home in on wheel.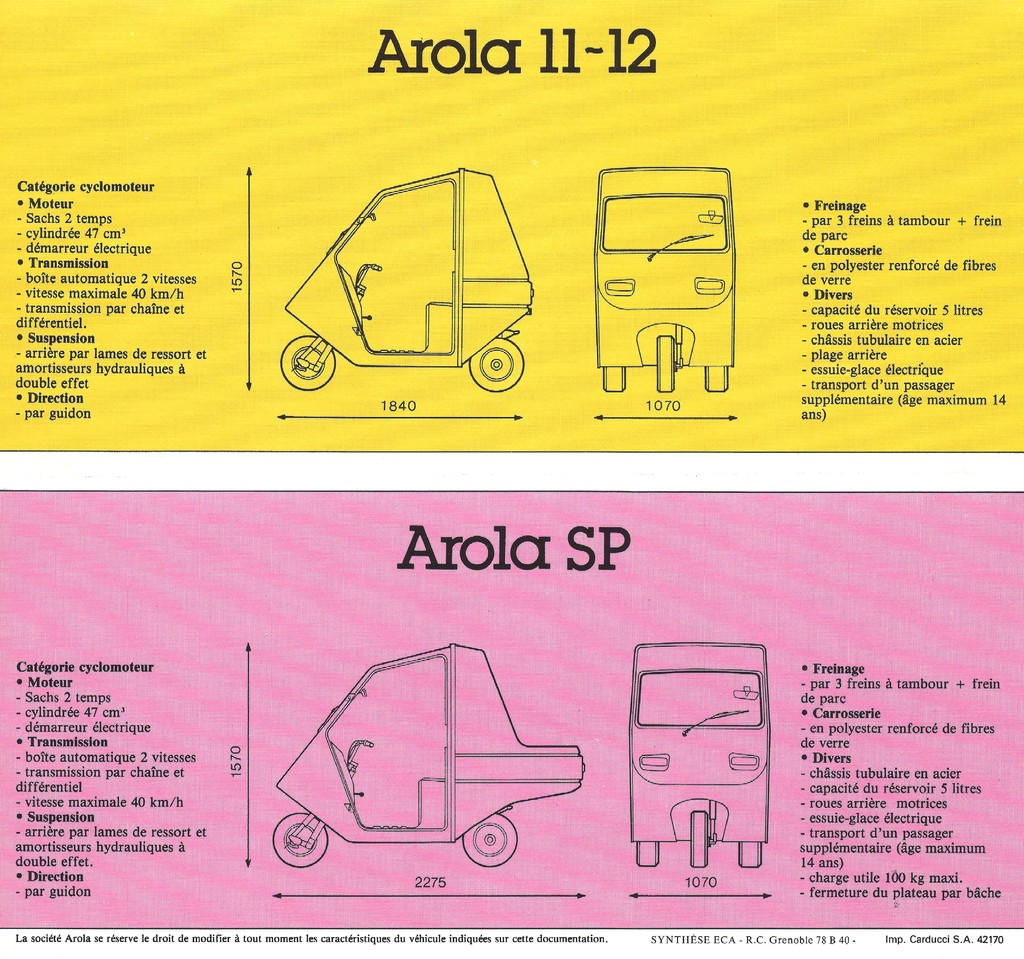
Homed in at region(737, 844, 762, 867).
